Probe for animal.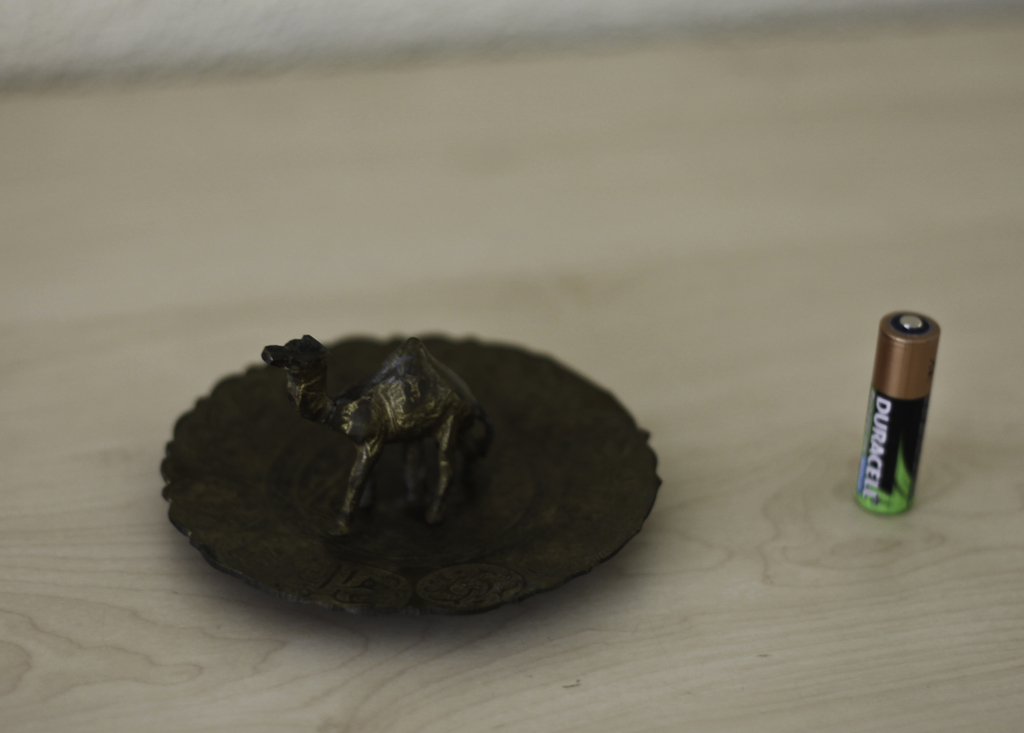
Probe result: select_region(257, 331, 491, 547).
